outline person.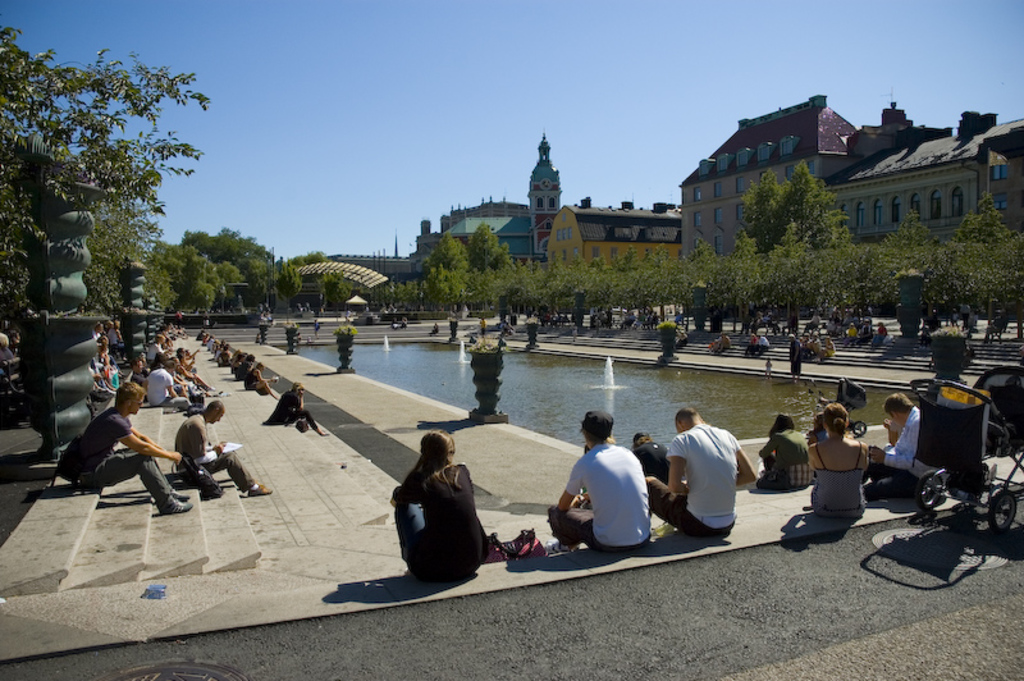
Outline: {"left": 392, "top": 425, "right": 492, "bottom": 584}.
